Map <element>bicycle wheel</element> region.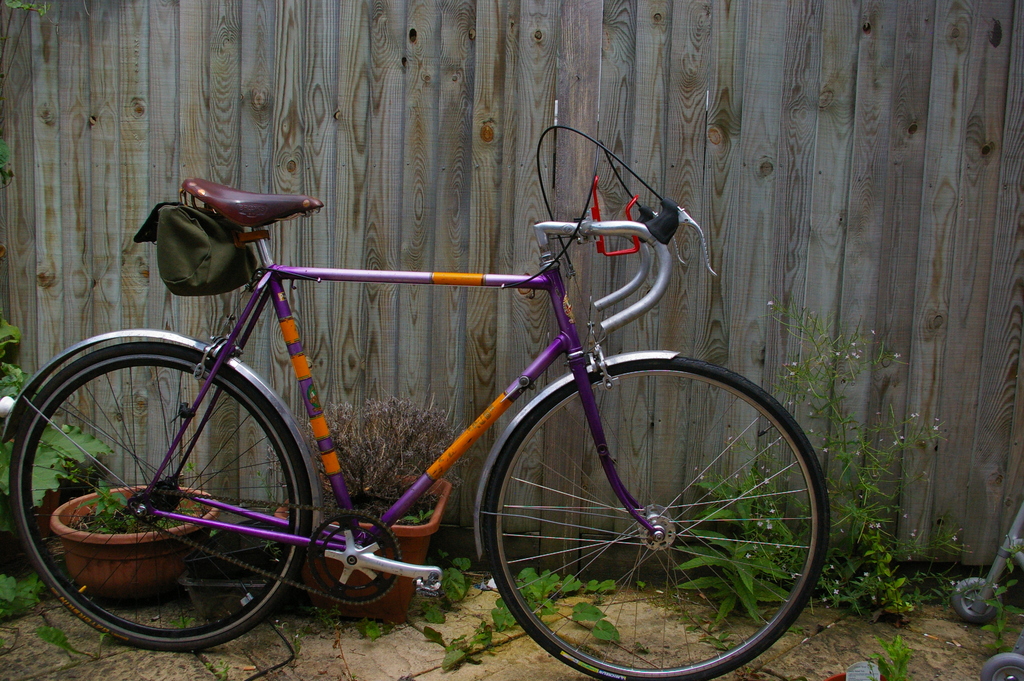
Mapped to bbox=(7, 343, 314, 650).
